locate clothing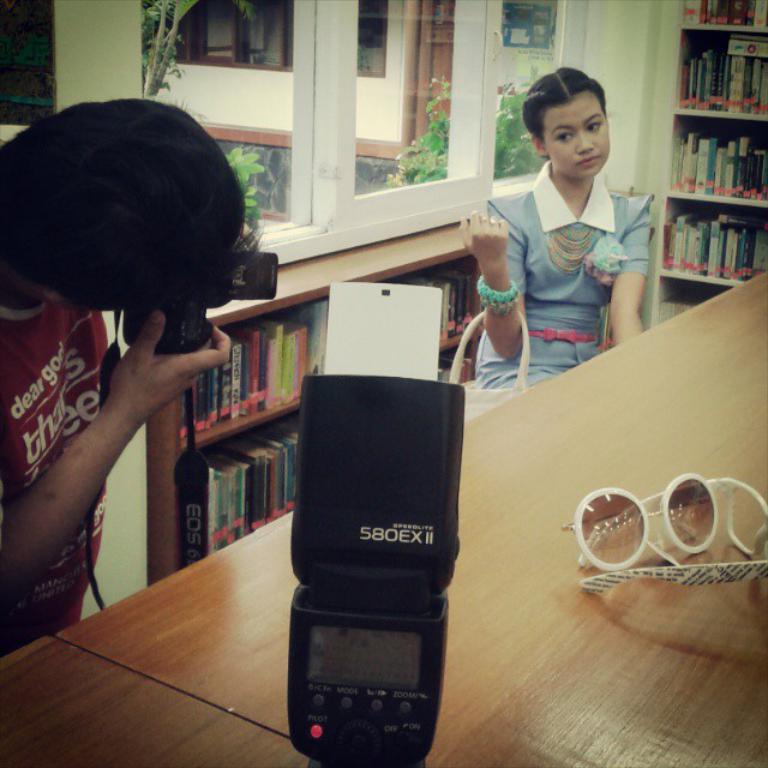
x1=490, y1=131, x2=642, y2=366
